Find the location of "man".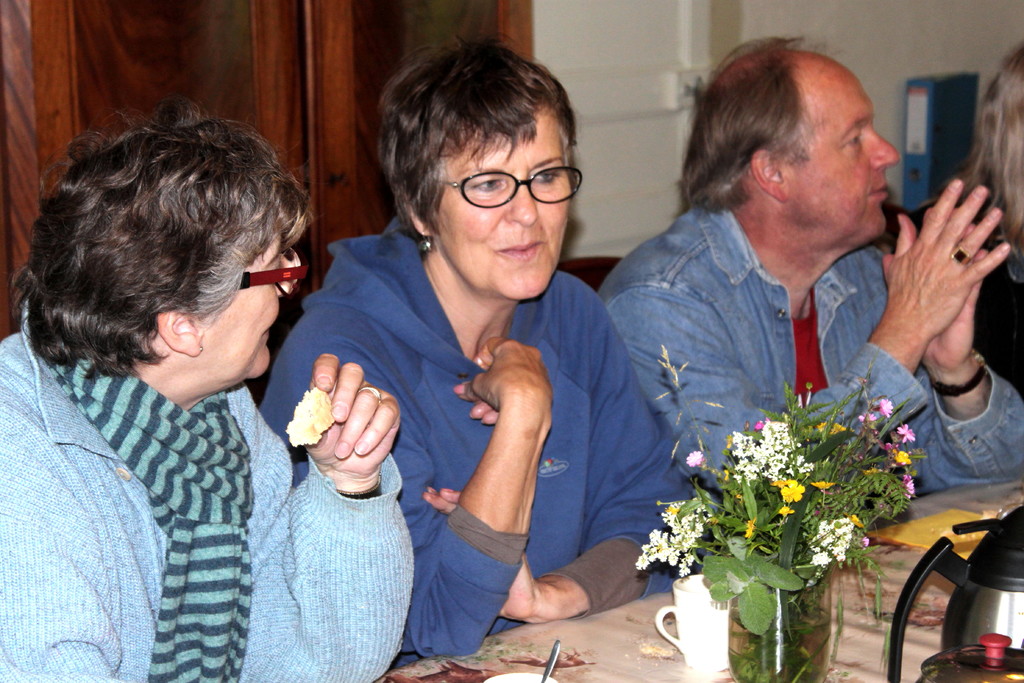
Location: x1=573 y1=48 x2=993 y2=636.
